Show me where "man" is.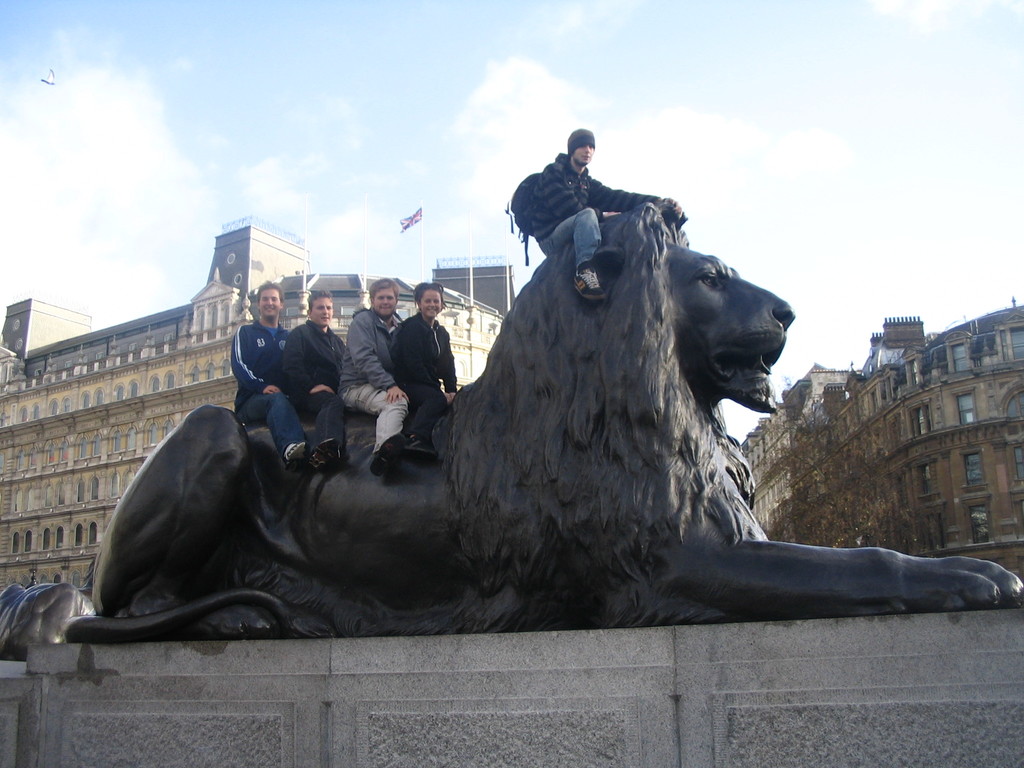
"man" is at 339 284 405 468.
